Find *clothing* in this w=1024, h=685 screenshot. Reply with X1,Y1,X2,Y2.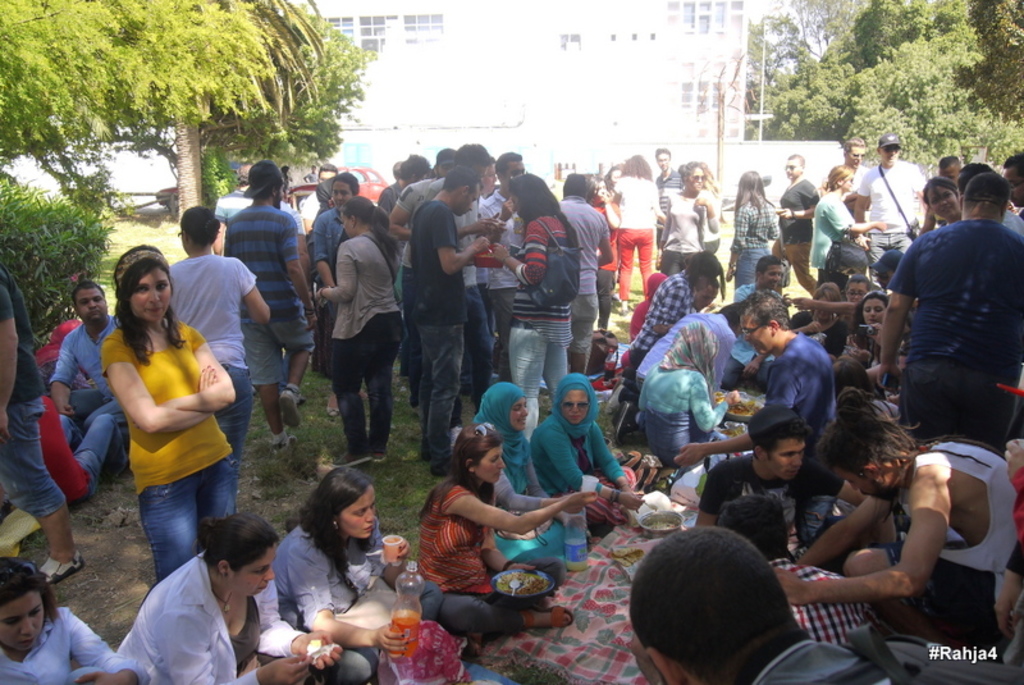
508,210,573,394.
